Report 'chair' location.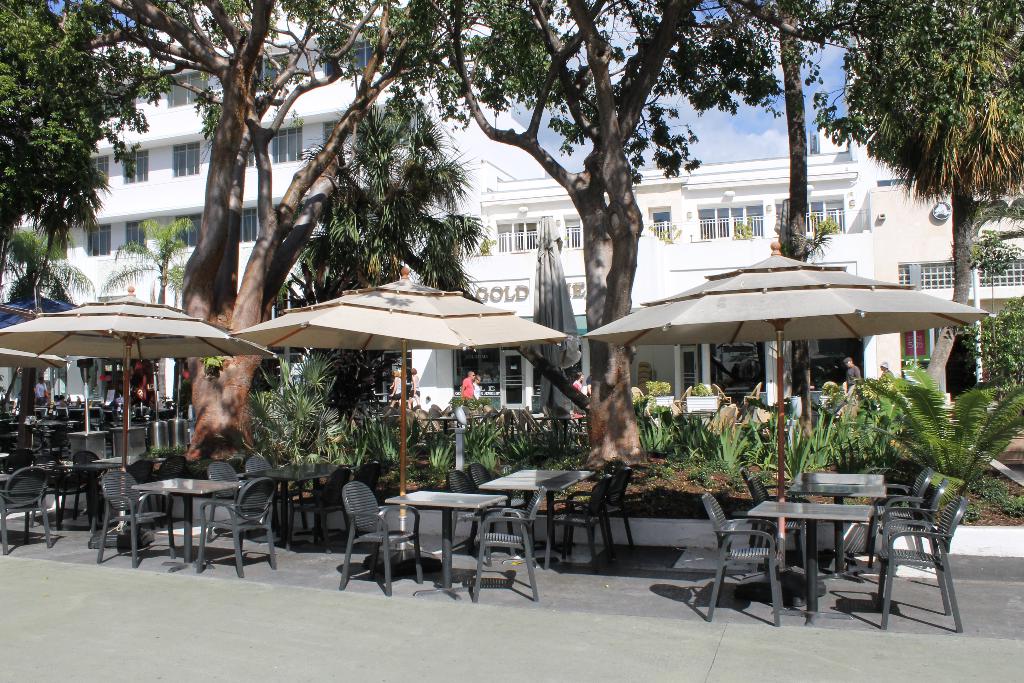
Report: region(201, 458, 256, 539).
